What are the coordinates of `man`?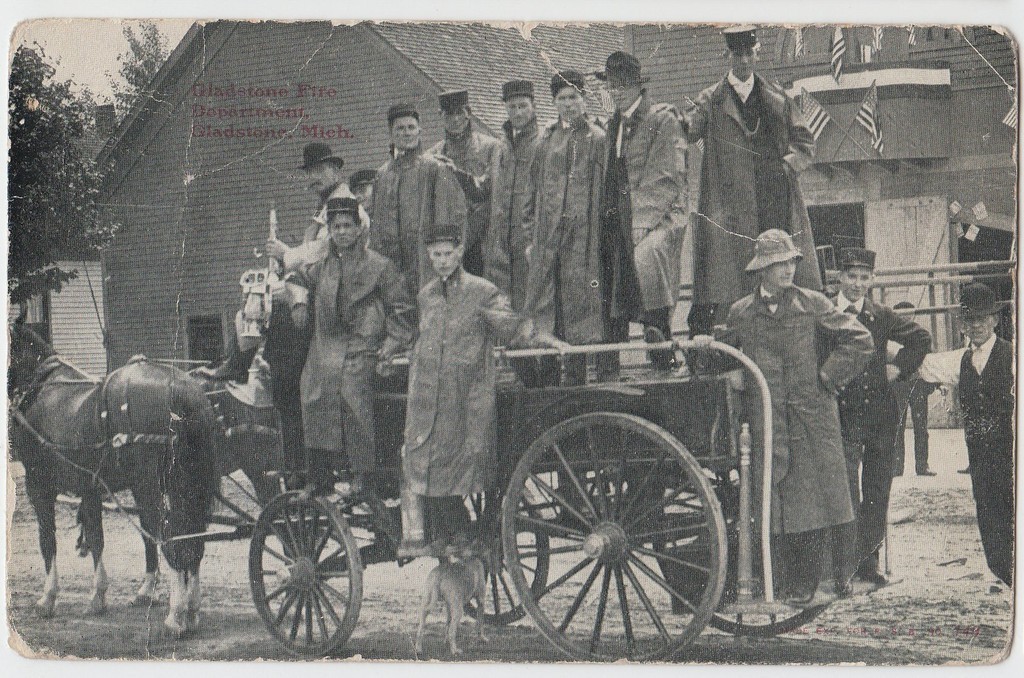
l=344, t=171, r=378, b=208.
